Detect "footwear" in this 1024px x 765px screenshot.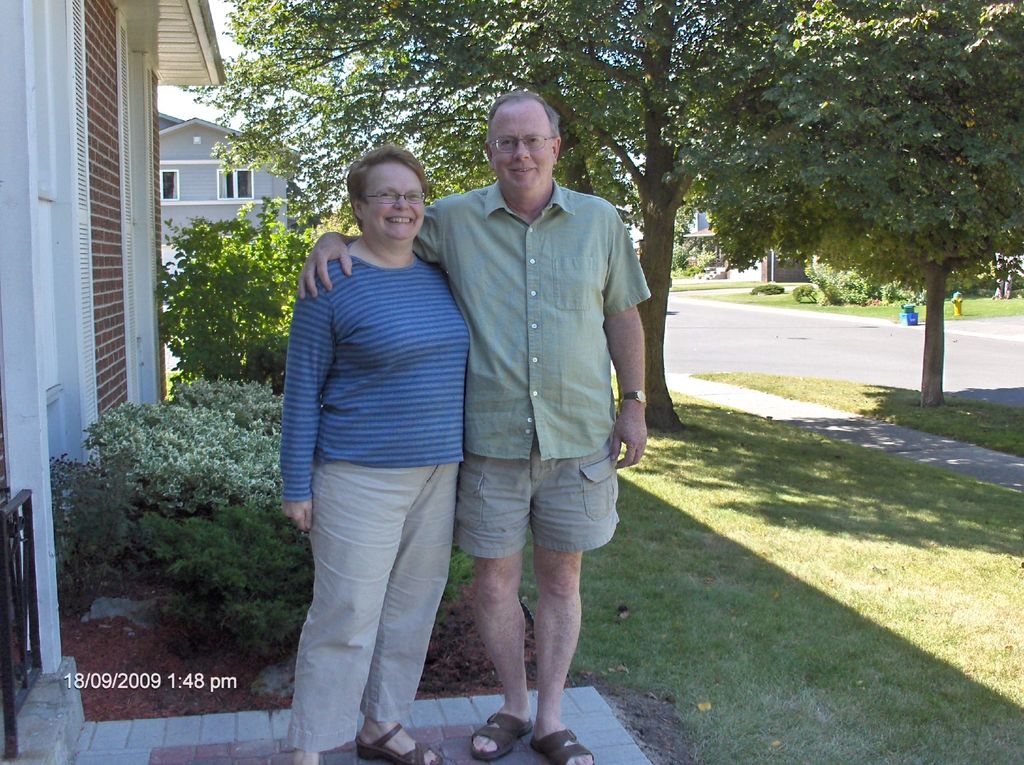
Detection: (353,725,437,764).
